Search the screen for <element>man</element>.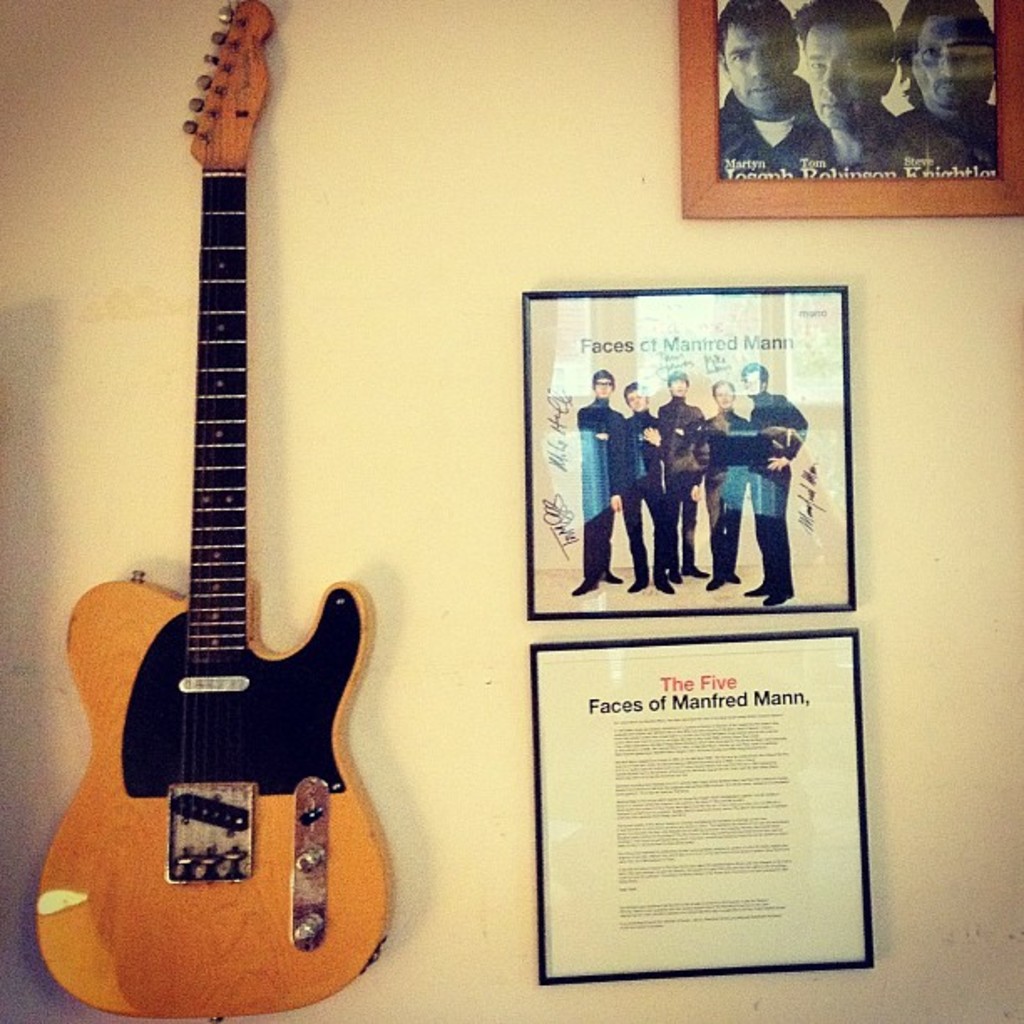
Found at [663,358,723,609].
